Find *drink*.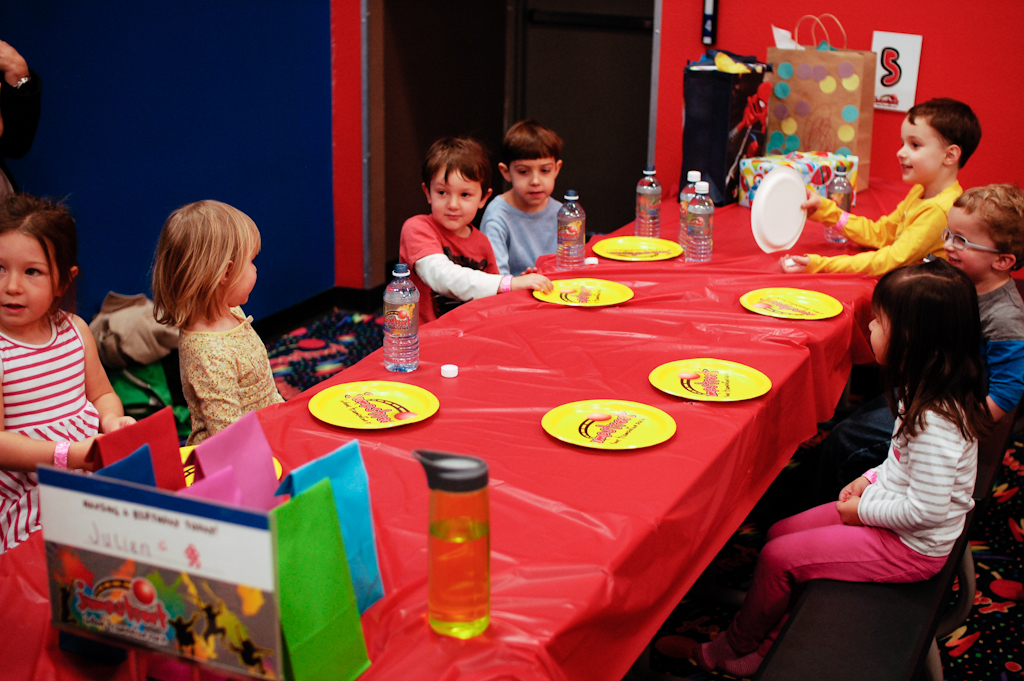
detection(829, 181, 852, 243).
